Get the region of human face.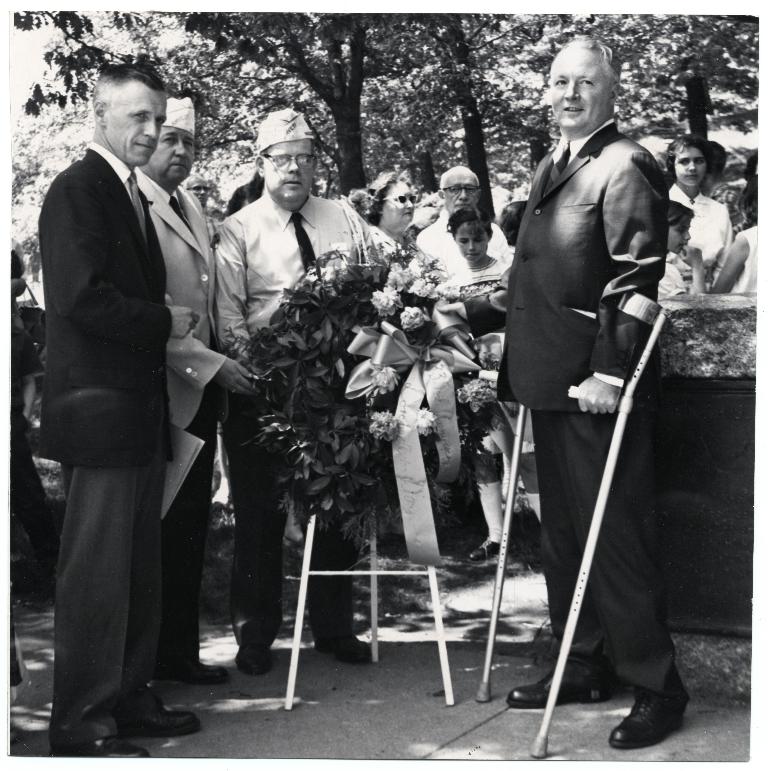
{"x1": 456, "y1": 217, "x2": 488, "y2": 261}.
